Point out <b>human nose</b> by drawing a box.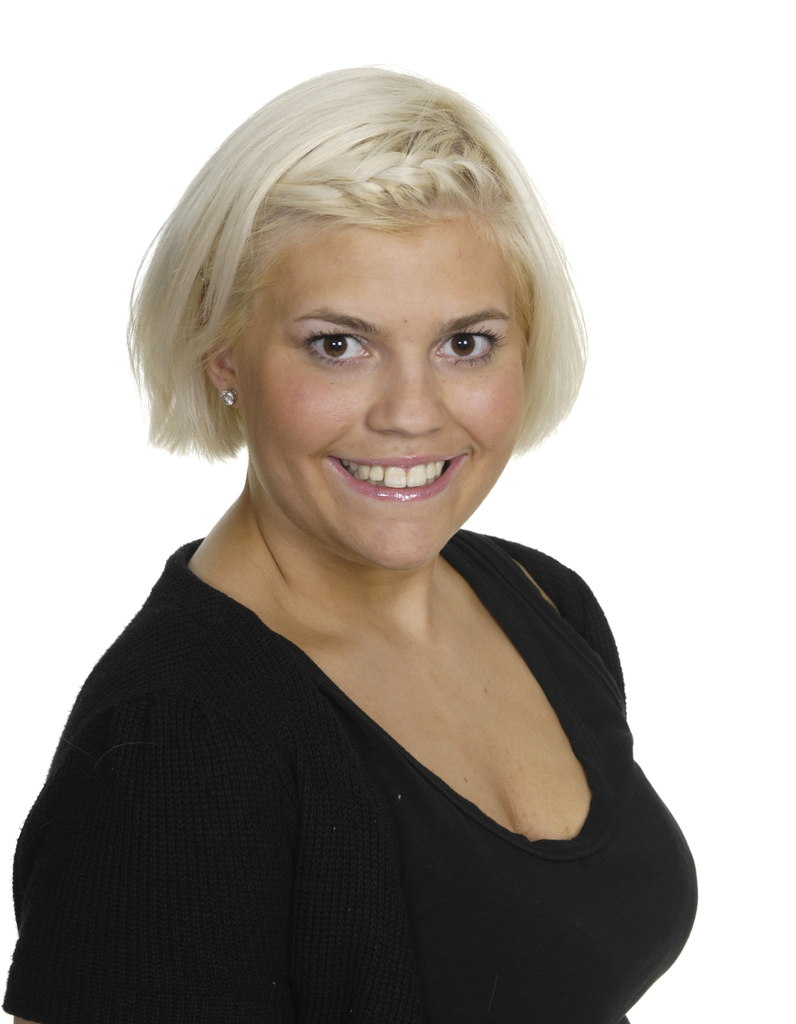
{"x1": 367, "y1": 341, "x2": 447, "y2": 436}.
